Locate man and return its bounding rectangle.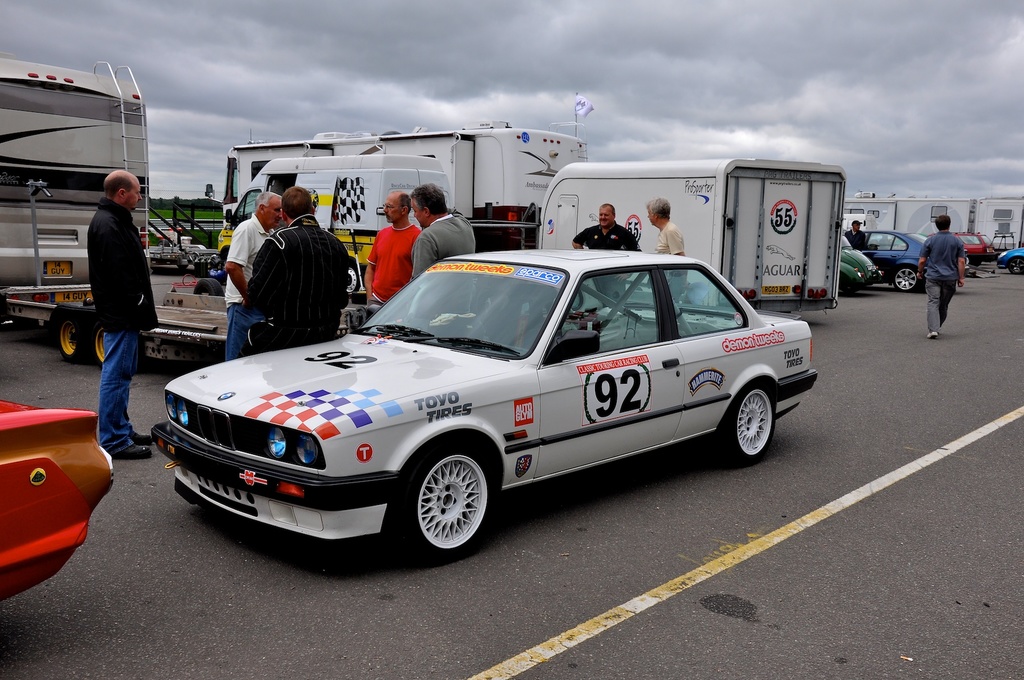
{"left": 916, "top": 214, "right": 964, "bottom": 341}.
